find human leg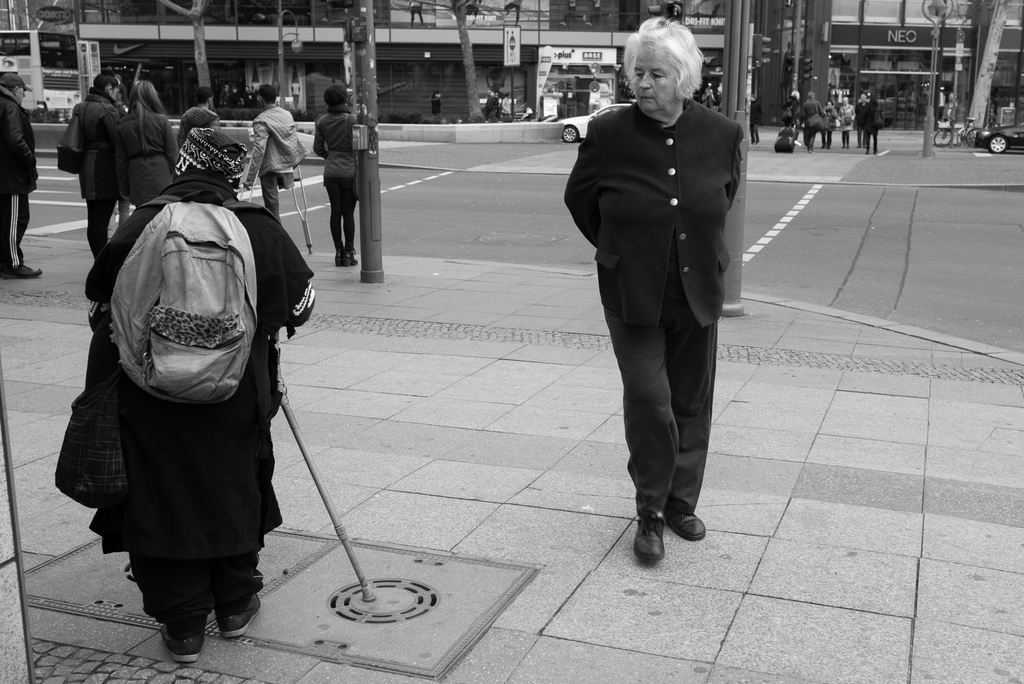
box=[0, 171, 45, 279]
